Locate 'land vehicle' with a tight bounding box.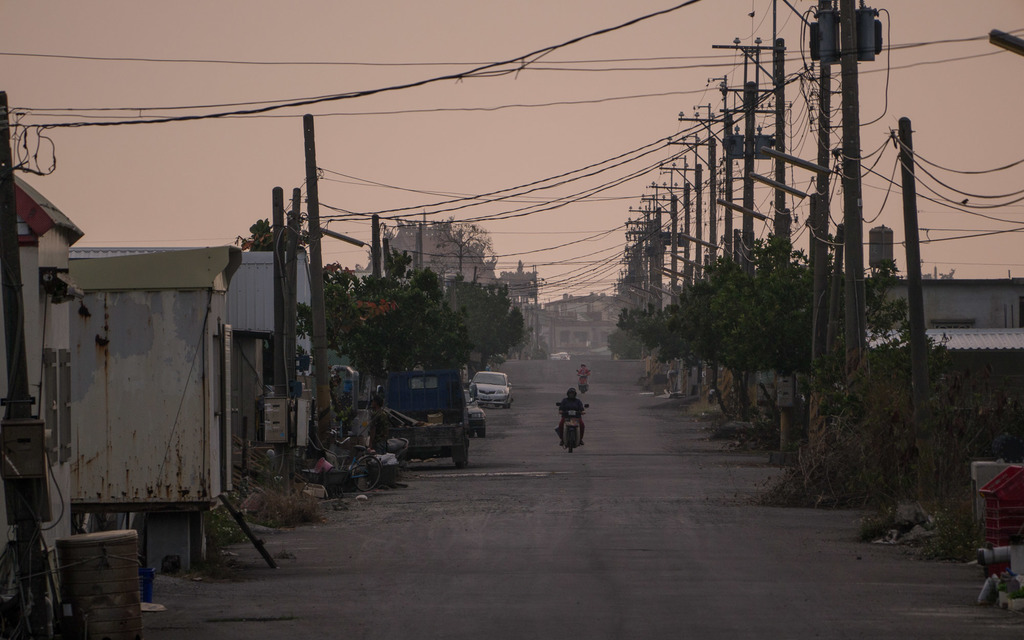
bbox=(465, 371, 513, 406).
